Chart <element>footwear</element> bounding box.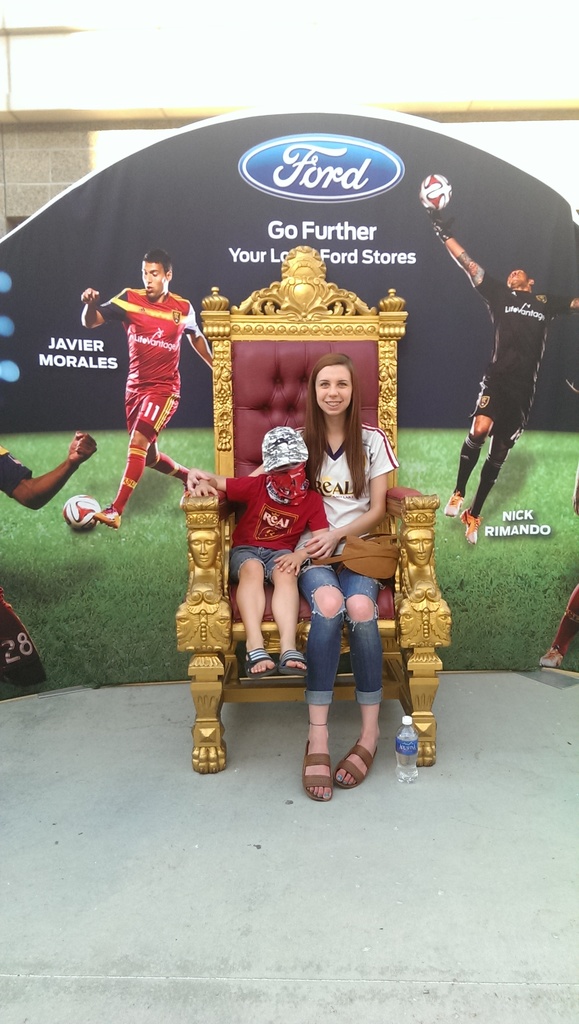
Charted: [left=457, top=507, right=482, bottom=545].
